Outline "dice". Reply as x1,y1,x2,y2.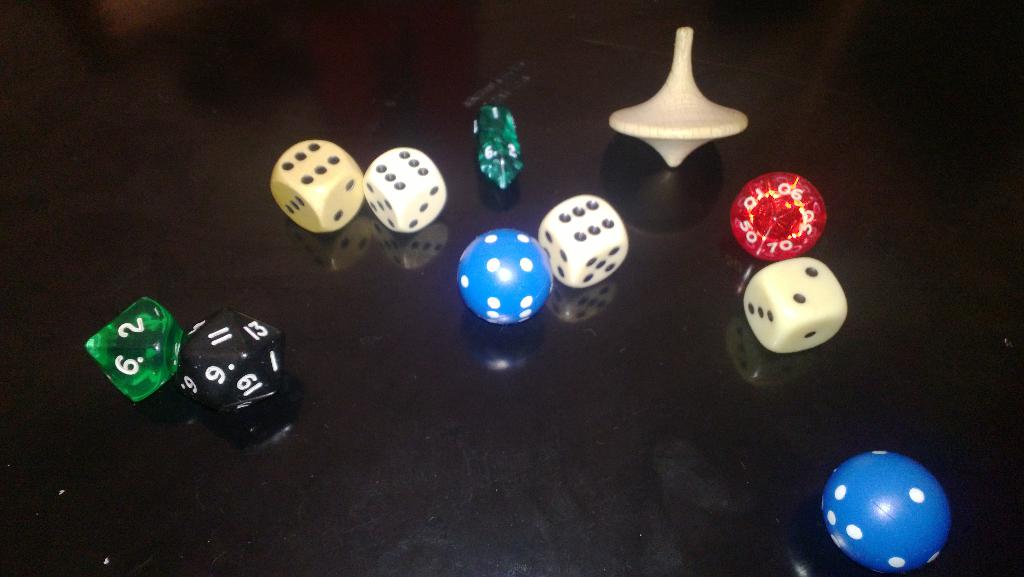
730,171,830,263.
